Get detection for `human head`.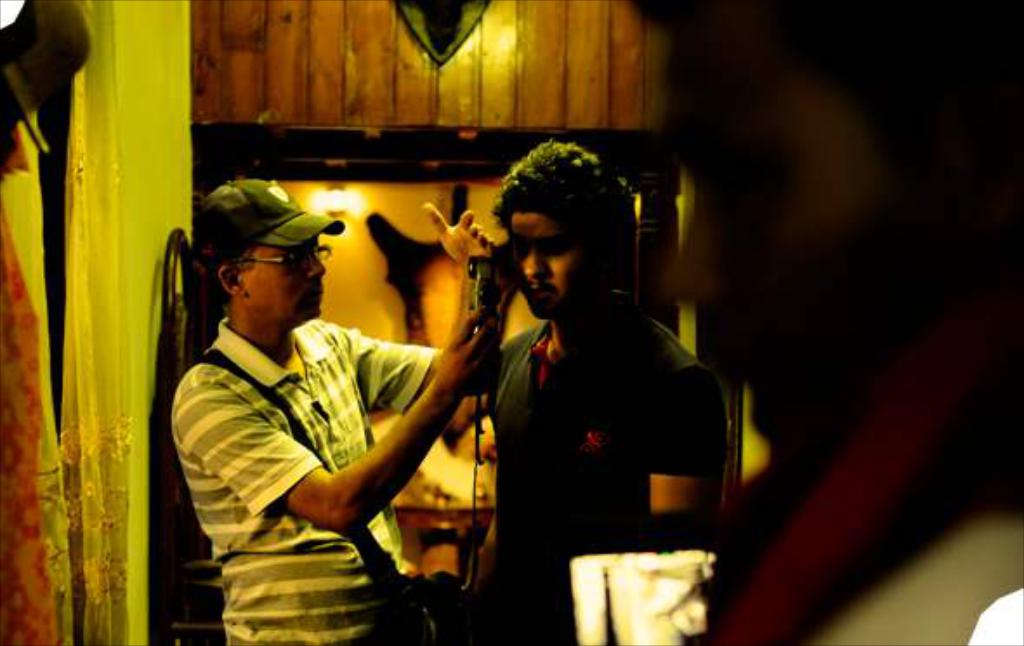
Detection: rect(182, 182, 338, 344).
